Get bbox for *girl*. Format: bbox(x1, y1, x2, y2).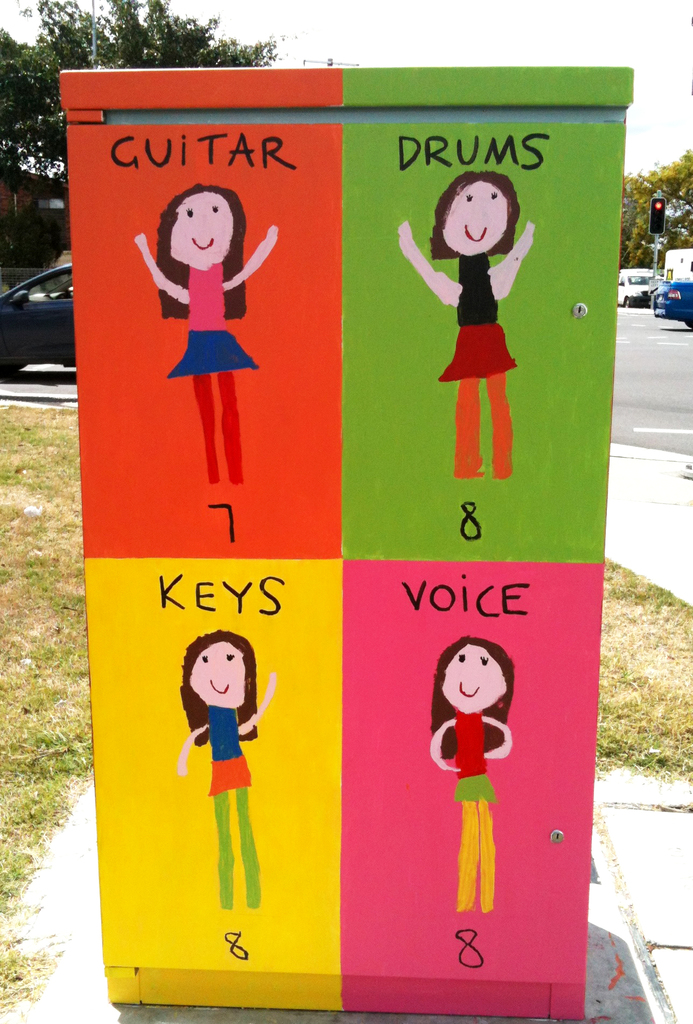
bbox(397, 174, 534, 480).
